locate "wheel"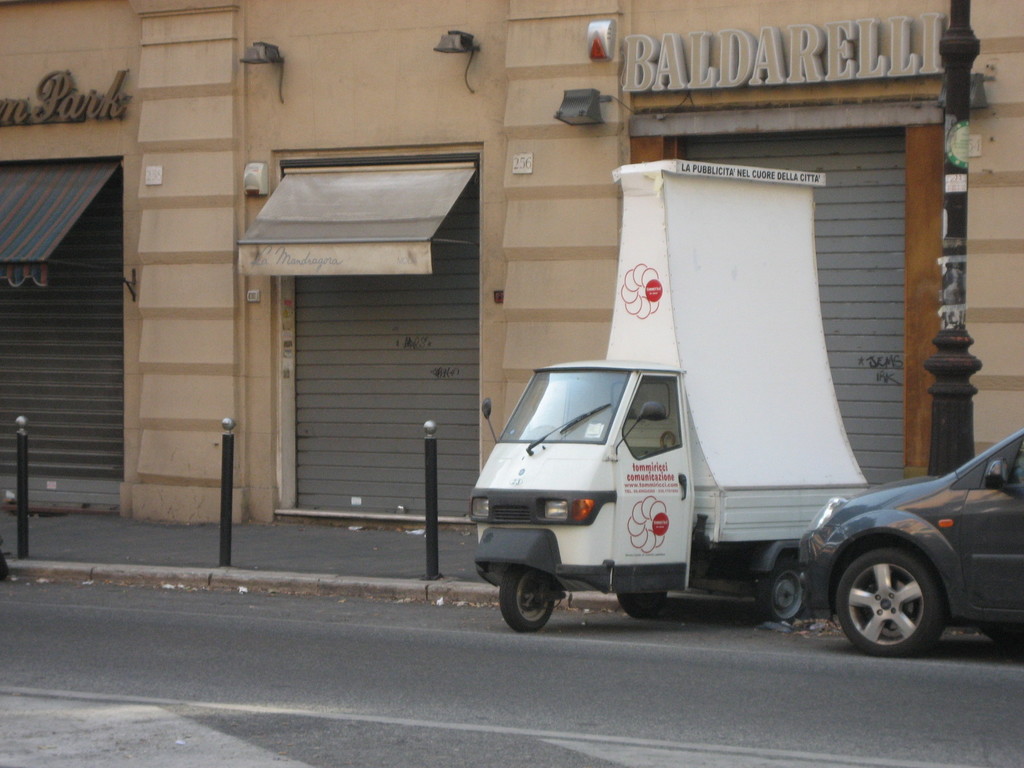
bbox(837, 547, 957, 656)
